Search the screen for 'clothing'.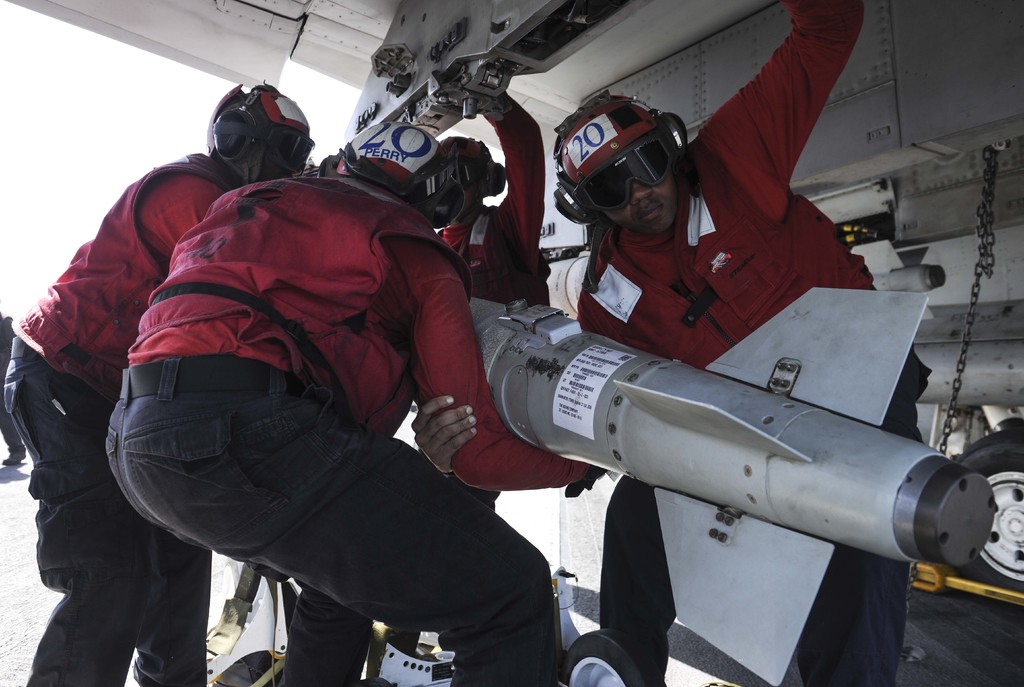
Found at <region>386, 101, 553, 649</region>.
